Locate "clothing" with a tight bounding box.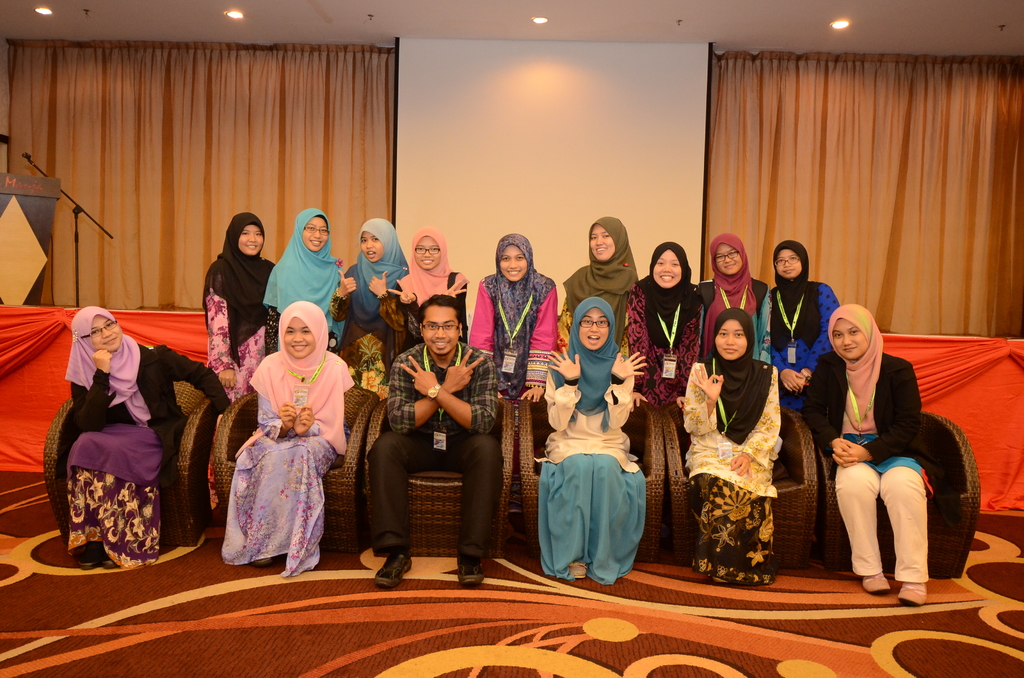
bbox(538, 328, 646, 578).
